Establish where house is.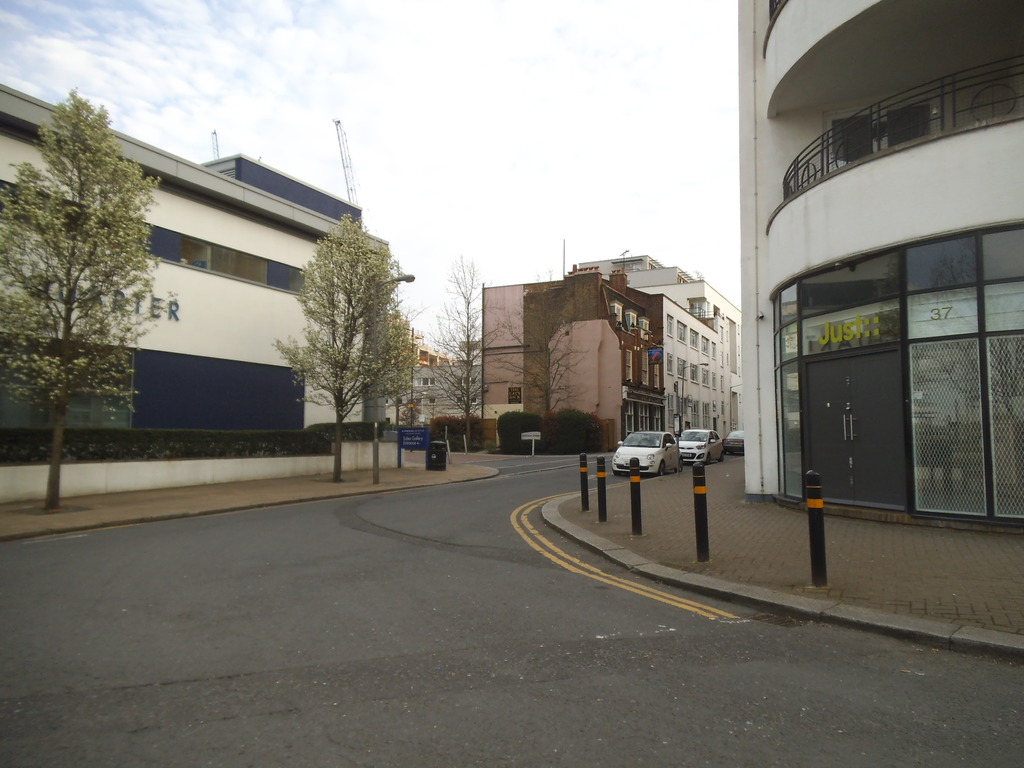
Established at [472,249,741,457].
